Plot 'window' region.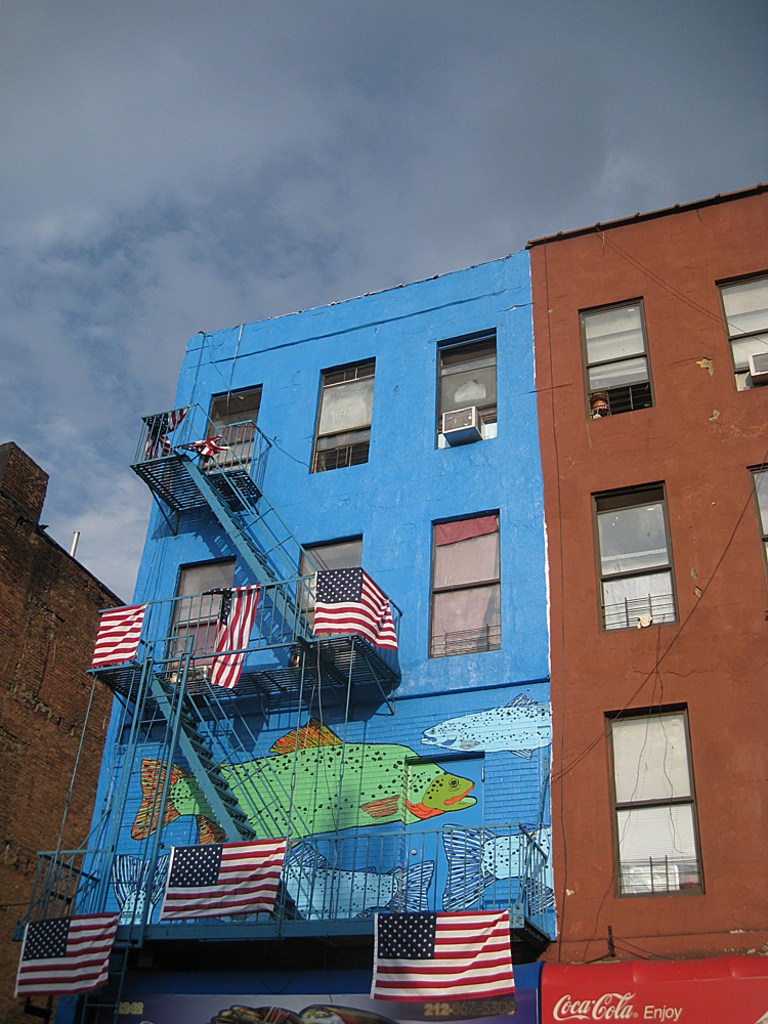
Plotted at {"left": 579, "top": 295, "right": 651, "bottom": 423}.
